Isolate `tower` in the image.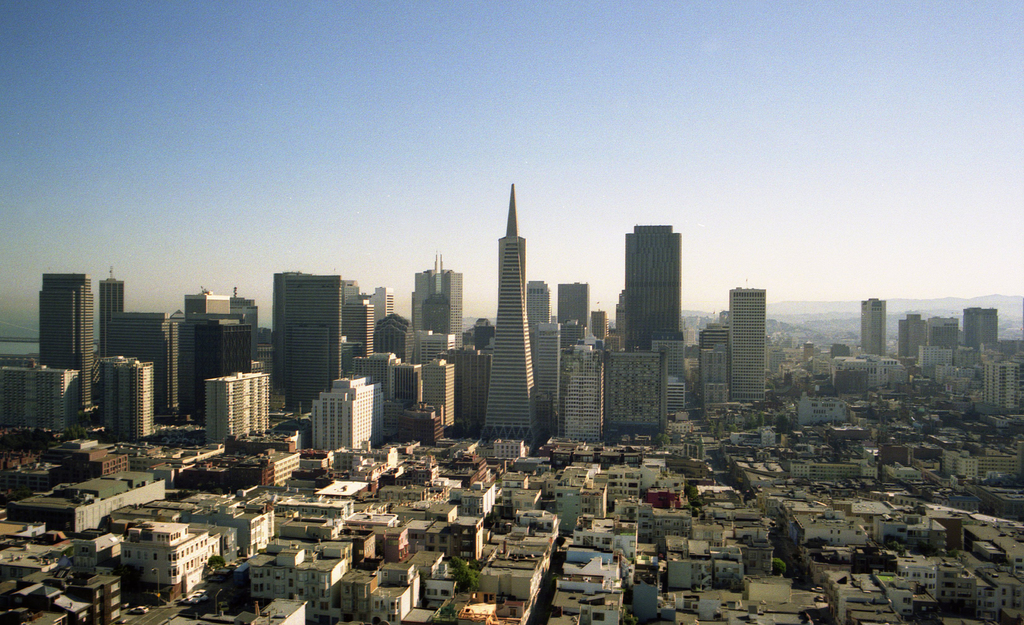
Isolated region: locate(529, 276, 551, 362).
